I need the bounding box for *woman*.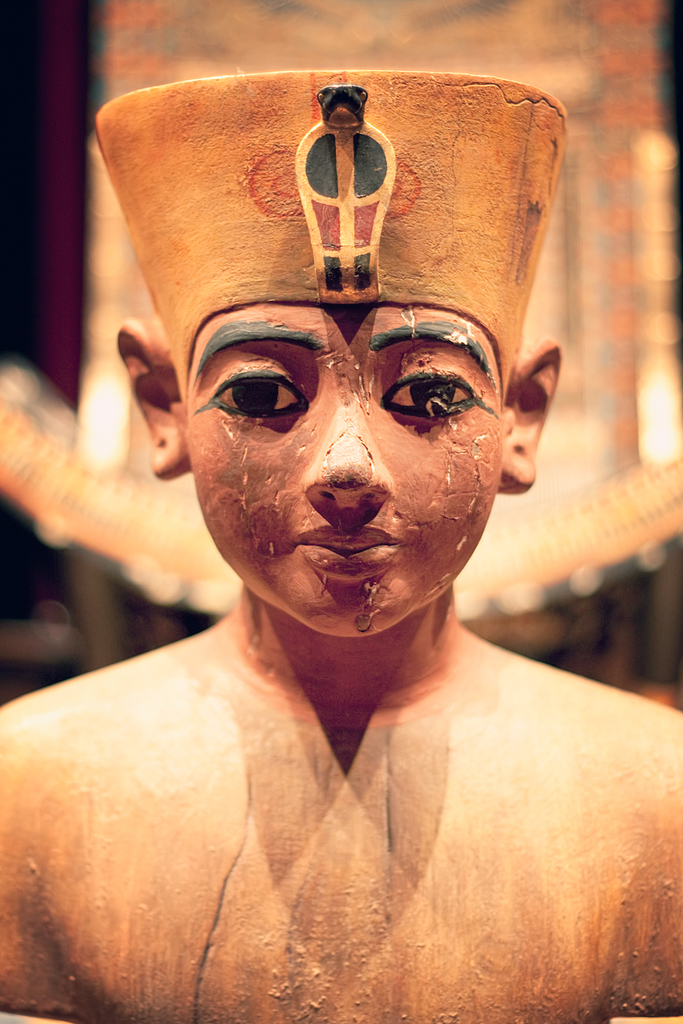
Here it is: <bbox>0, 55, 682, 994</bbox>.
